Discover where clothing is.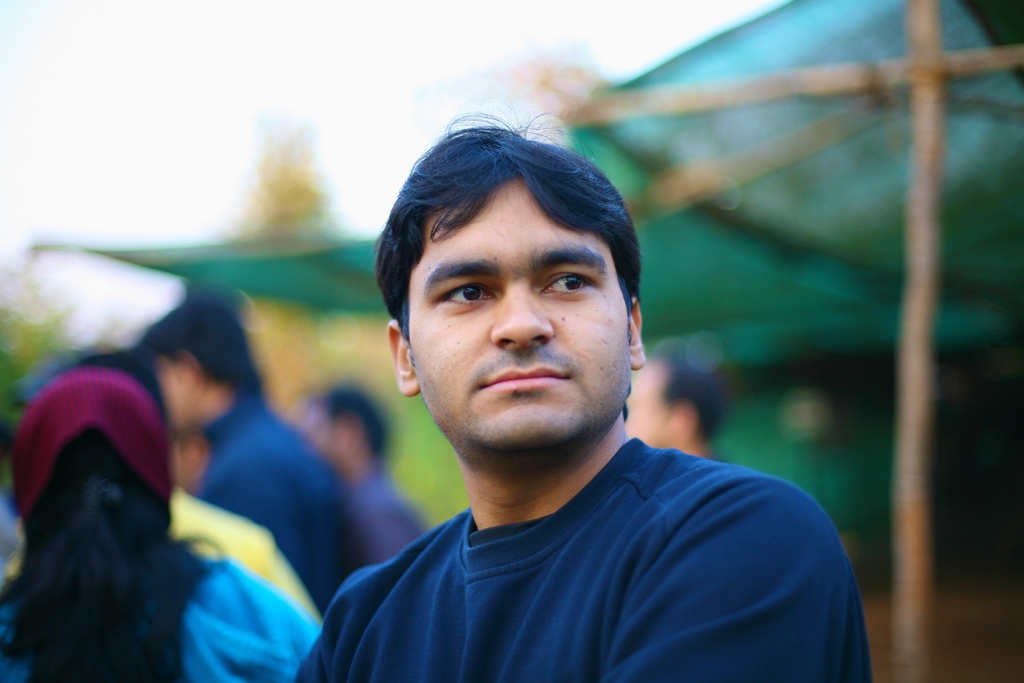
Discovered at BBox(349, 460, 422, 559).
